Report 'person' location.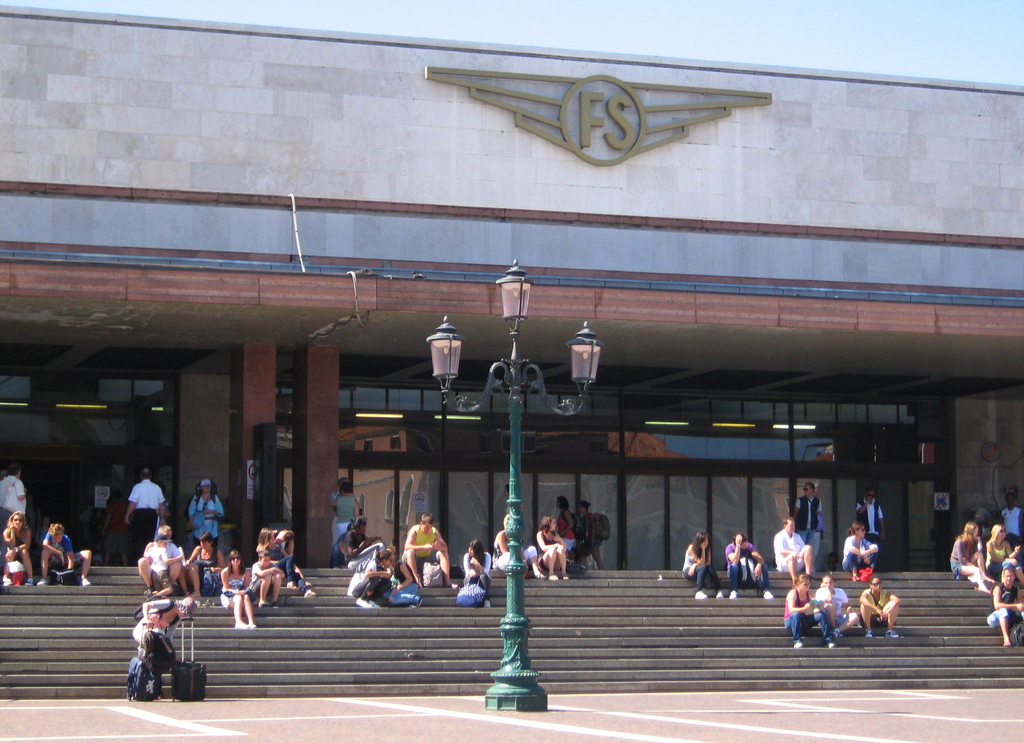
Report: [left=188, top=478, right=219, bottom=549].
